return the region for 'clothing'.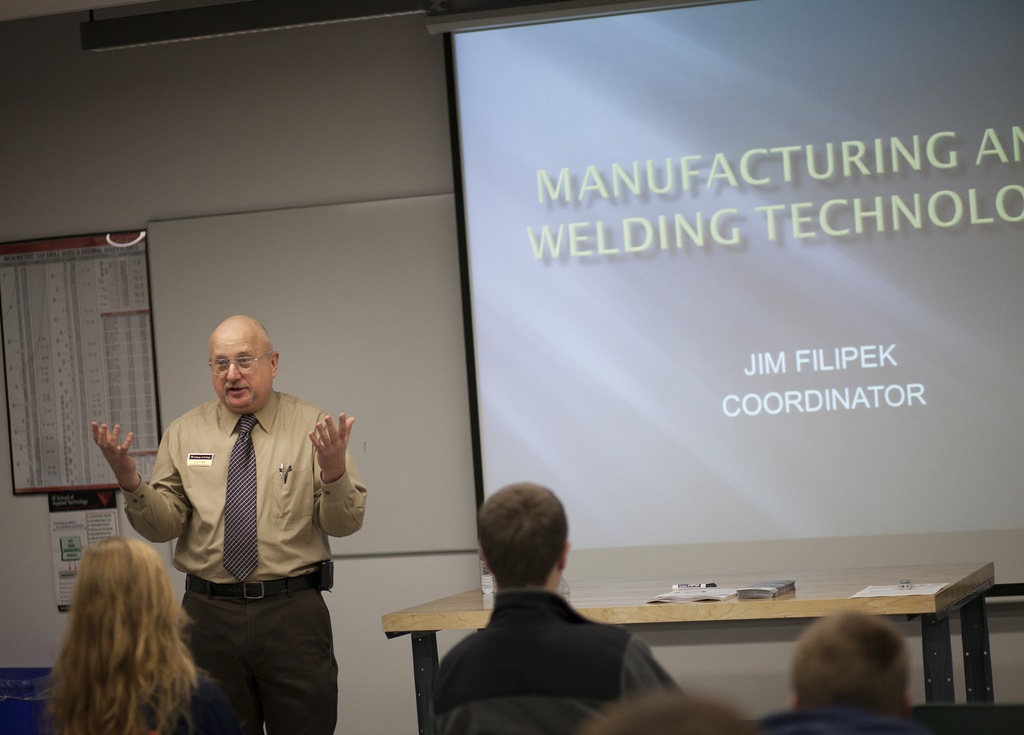
left=56, top=672, right=246, bottom=728.
